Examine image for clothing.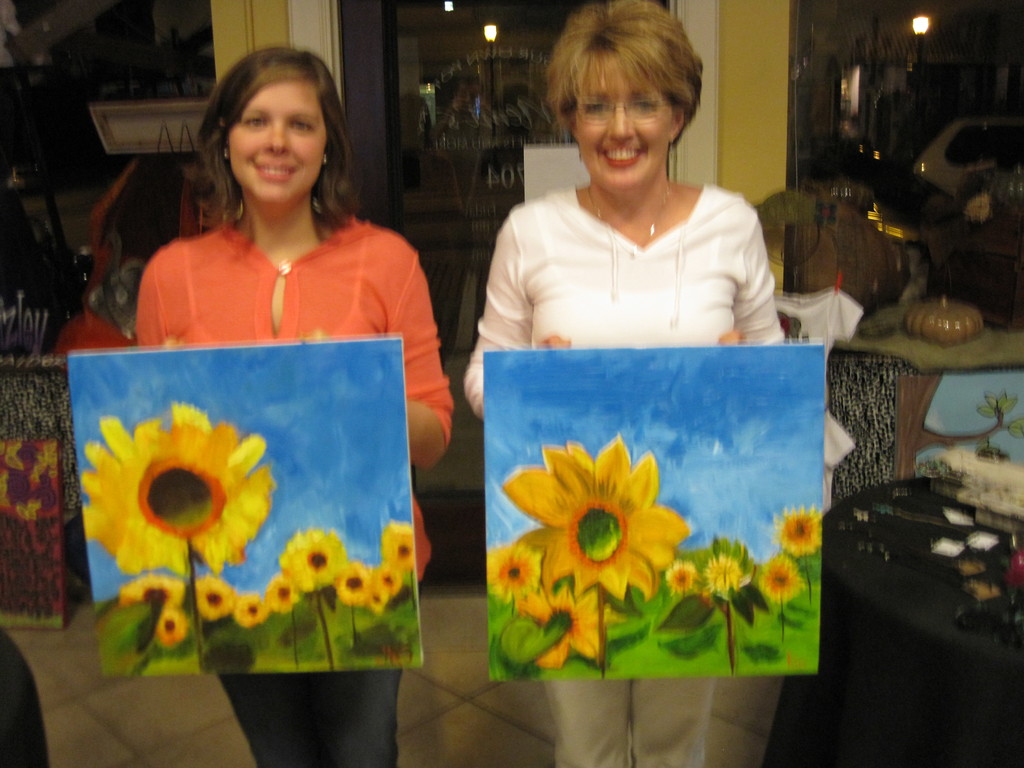
Examination result: 219, 671, 406, 767.
